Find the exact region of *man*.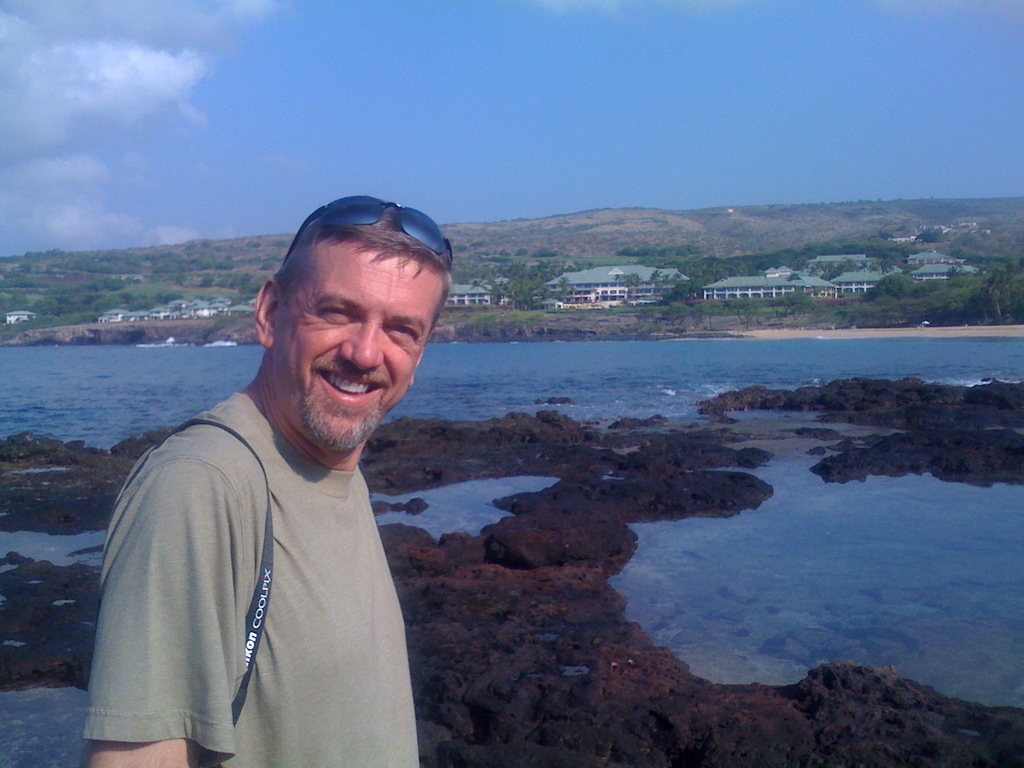
Exact region: [92, 182, 473, 767].
